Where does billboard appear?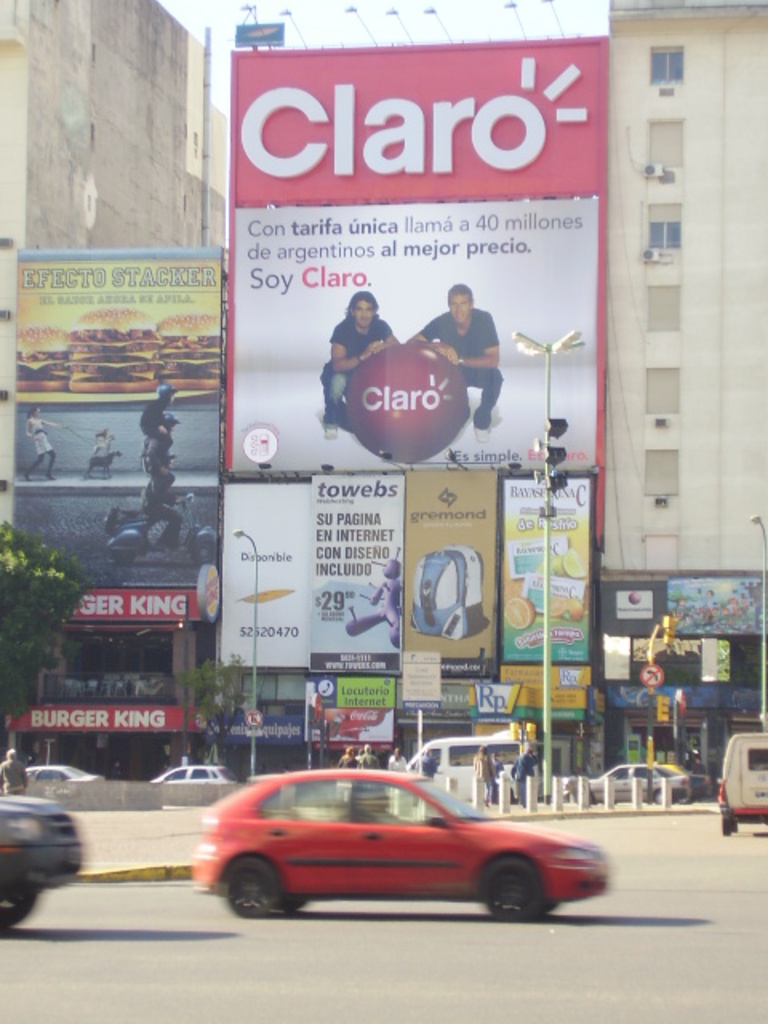
Appears at locate(606, 584, 669, 632).
